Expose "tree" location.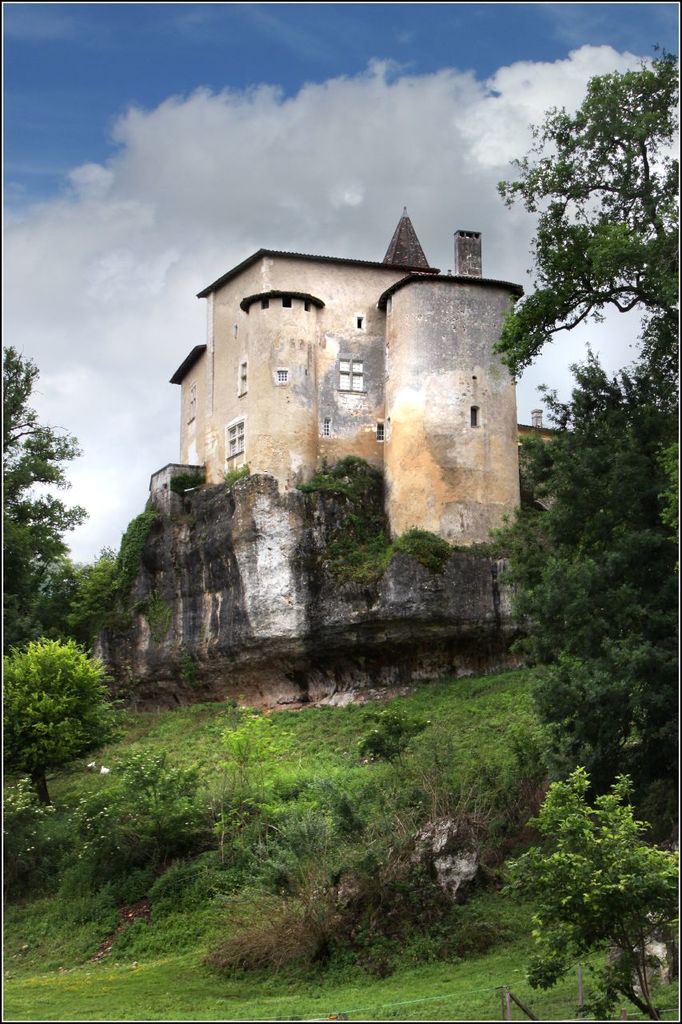
Exposed at bbox=(485, 295, 681, 892).
